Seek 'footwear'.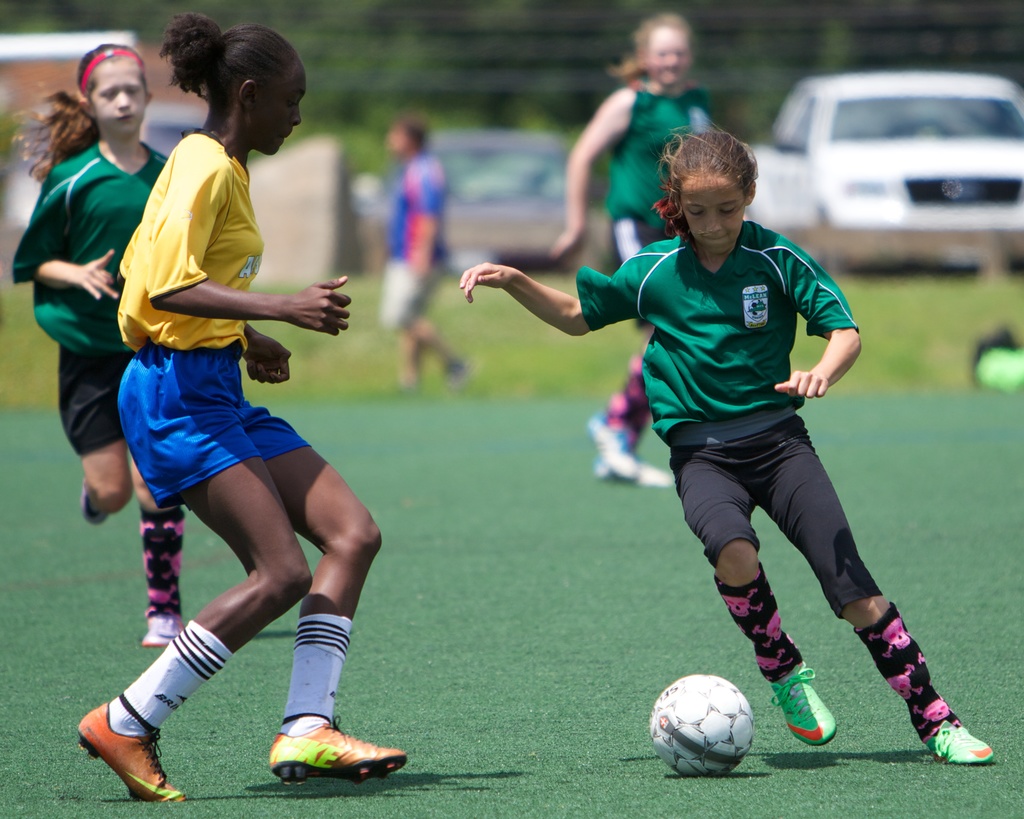
x1=81, y1=489, x2=112, y2=523.
